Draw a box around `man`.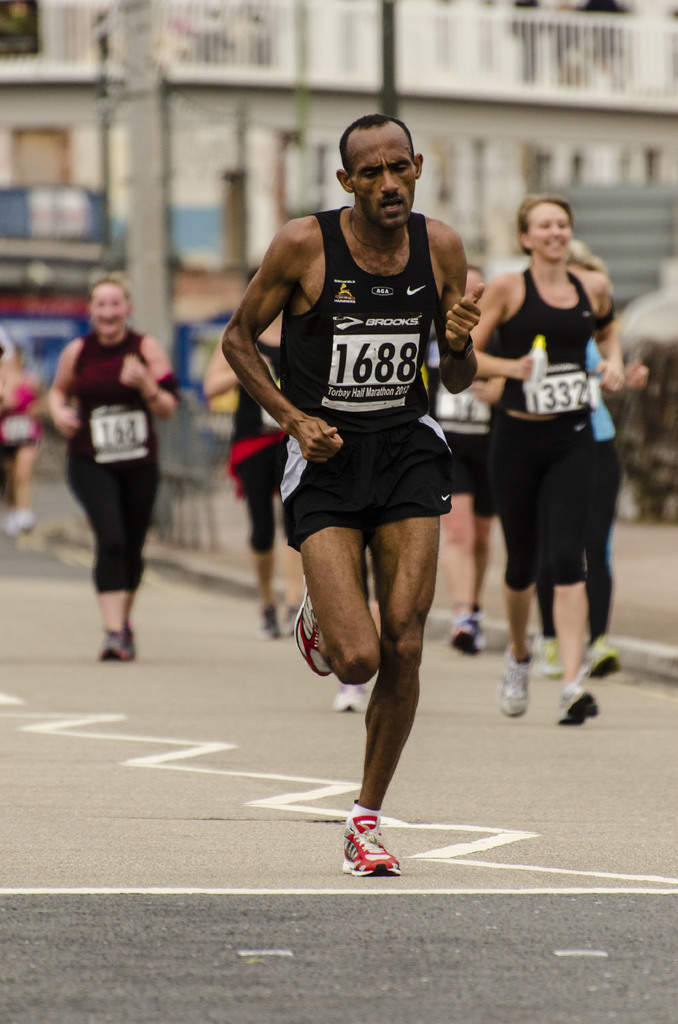
bbox(220, 113, 485, 879).
